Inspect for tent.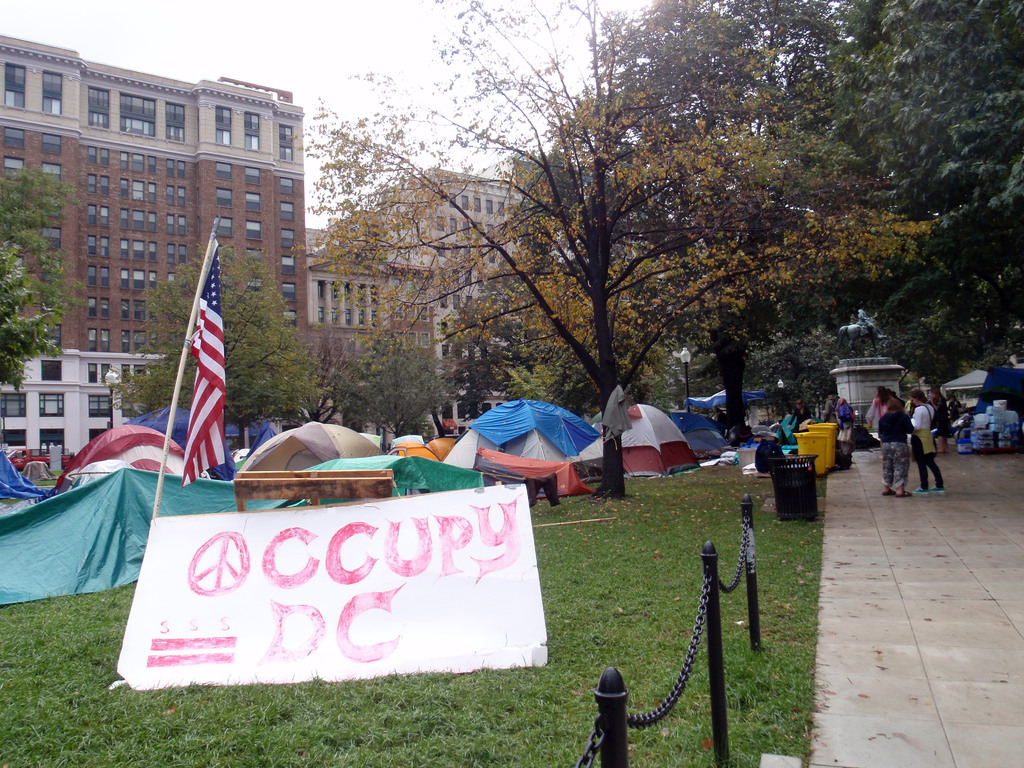
Inspection: (943,365,988,416).
